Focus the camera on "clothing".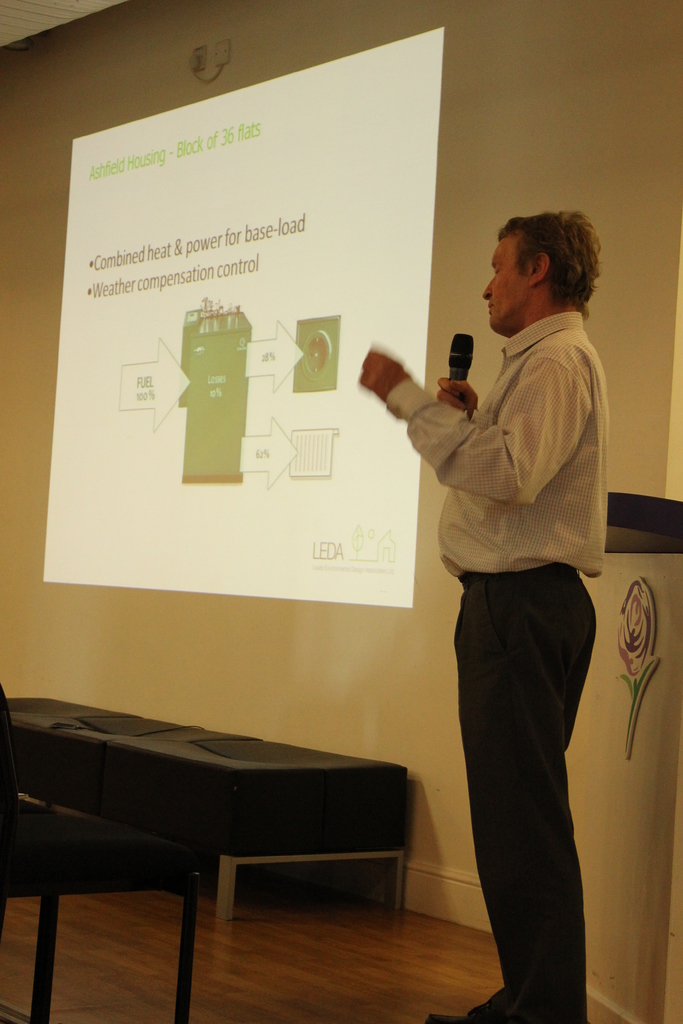
Focus region: <region>355, 204, 613, 1021</region>.
